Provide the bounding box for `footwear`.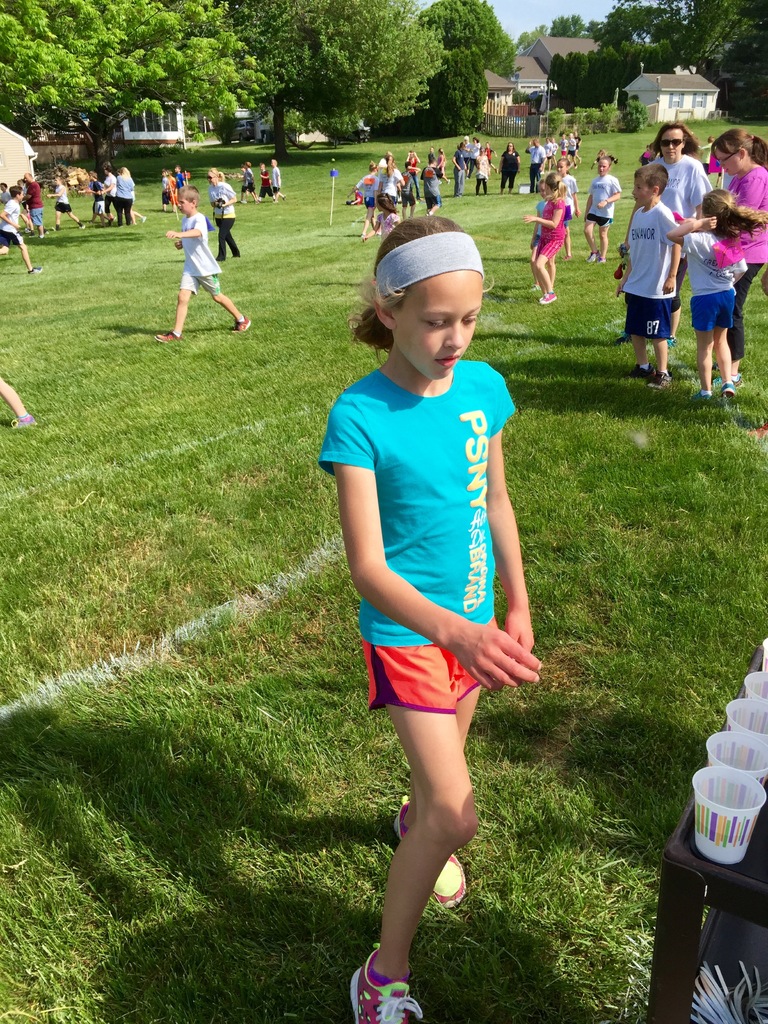
x1=537 y1=292 x2=556 y2=306.
